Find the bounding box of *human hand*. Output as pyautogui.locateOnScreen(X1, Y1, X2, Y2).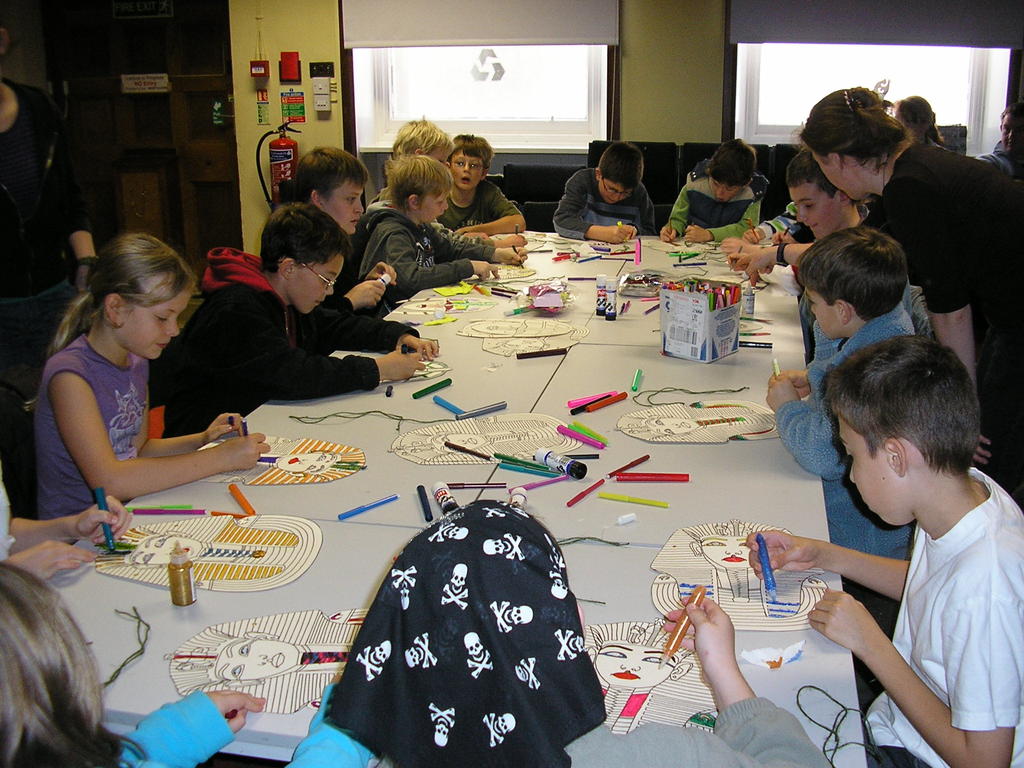
pyautogui.locateOnScreen(808, 585, 877, 652).
